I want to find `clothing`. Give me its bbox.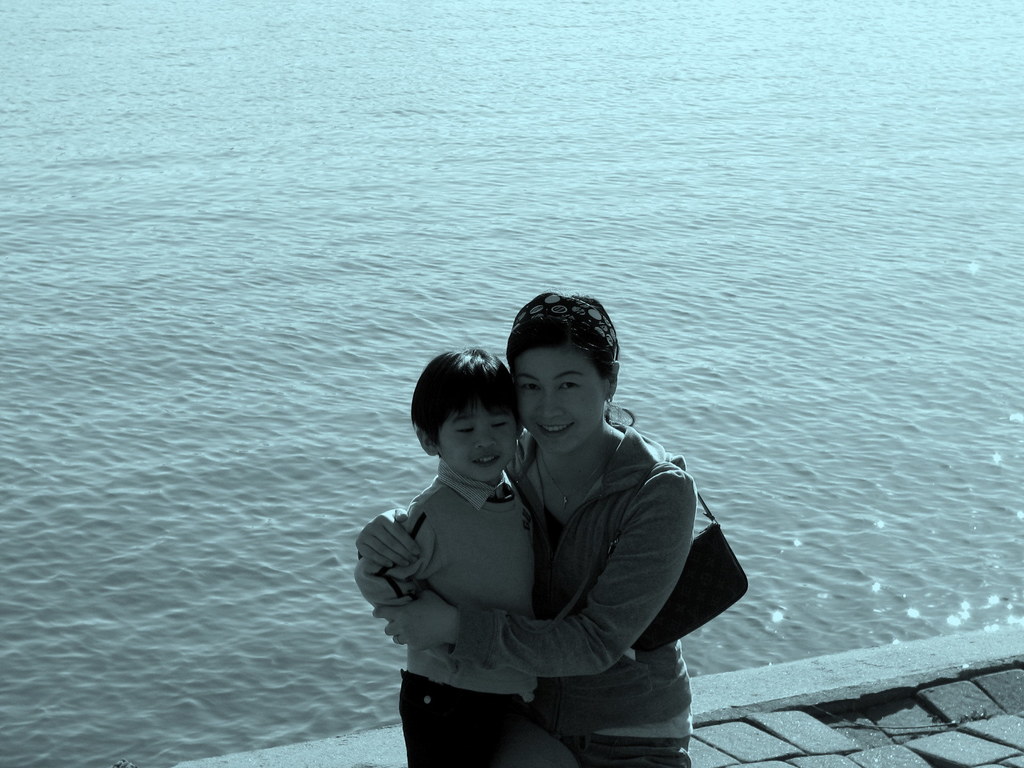
[355,459,545,767].
